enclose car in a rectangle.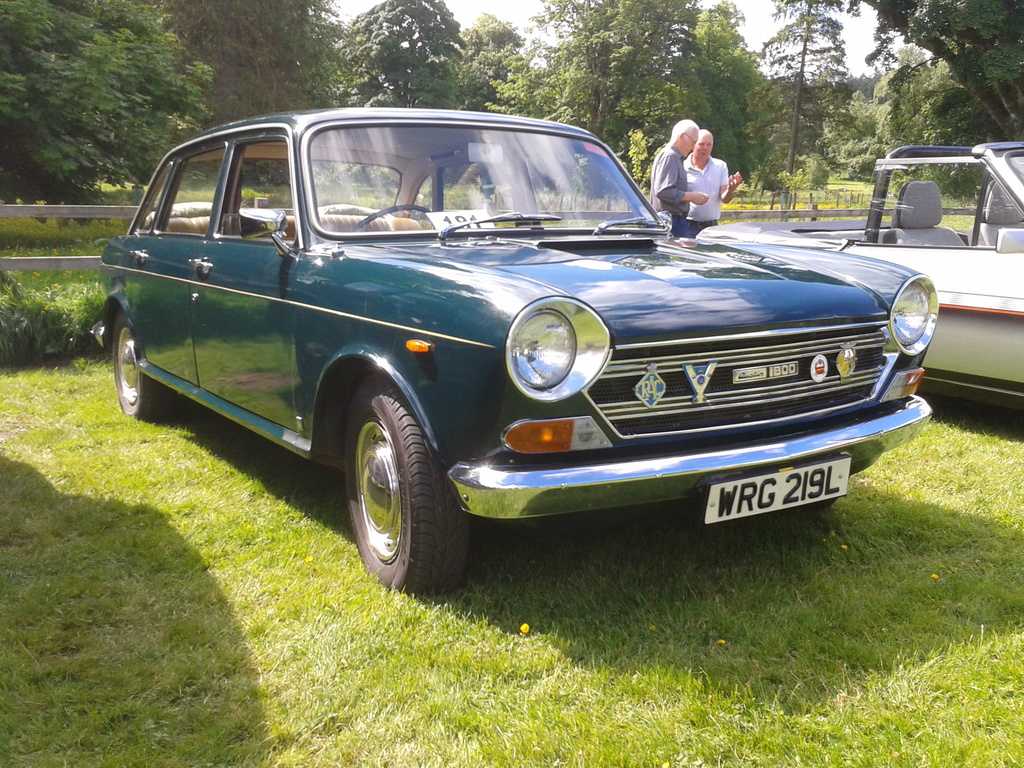
(x1=698, y1=143, x2=1023, y2=409).
